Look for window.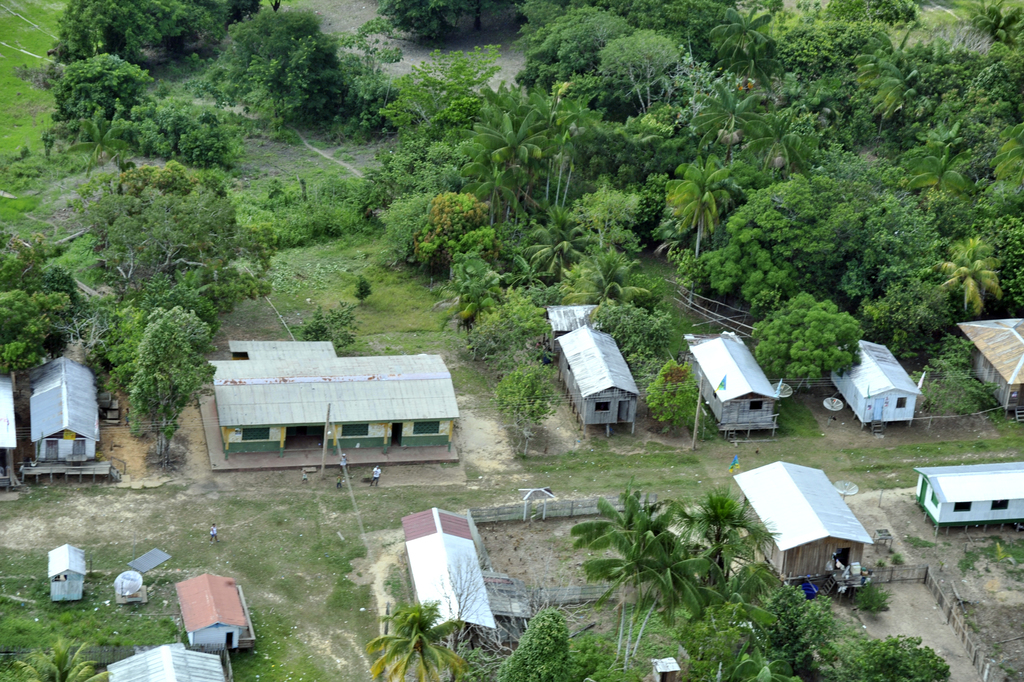
Found: select_region(751, 400, 762, 410).
